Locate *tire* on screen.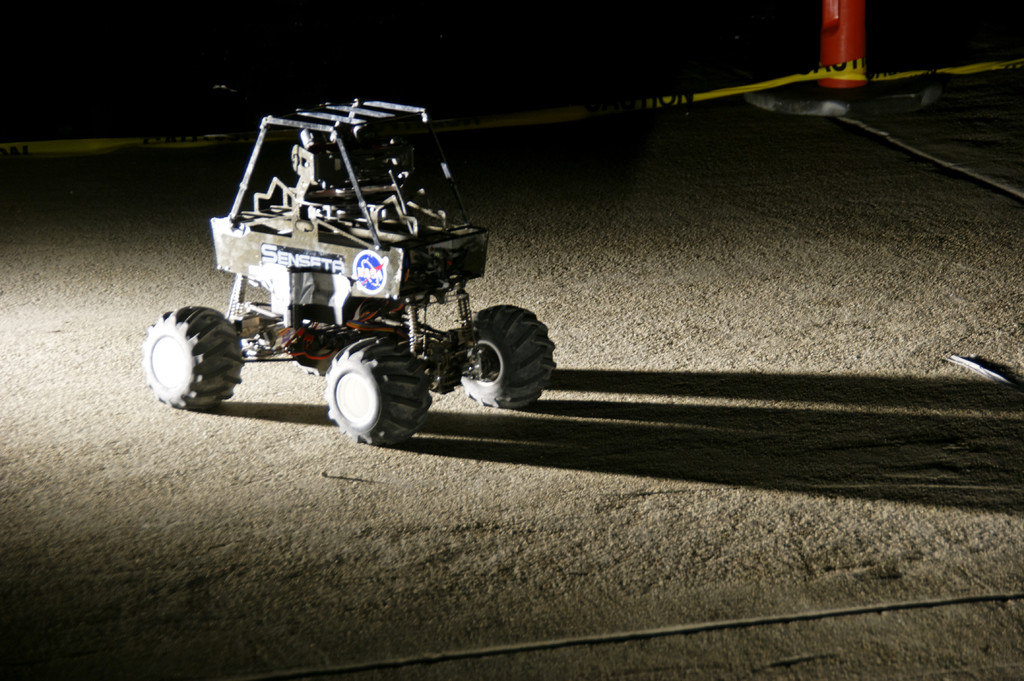
On screen at 324, 337, 429, 445.
